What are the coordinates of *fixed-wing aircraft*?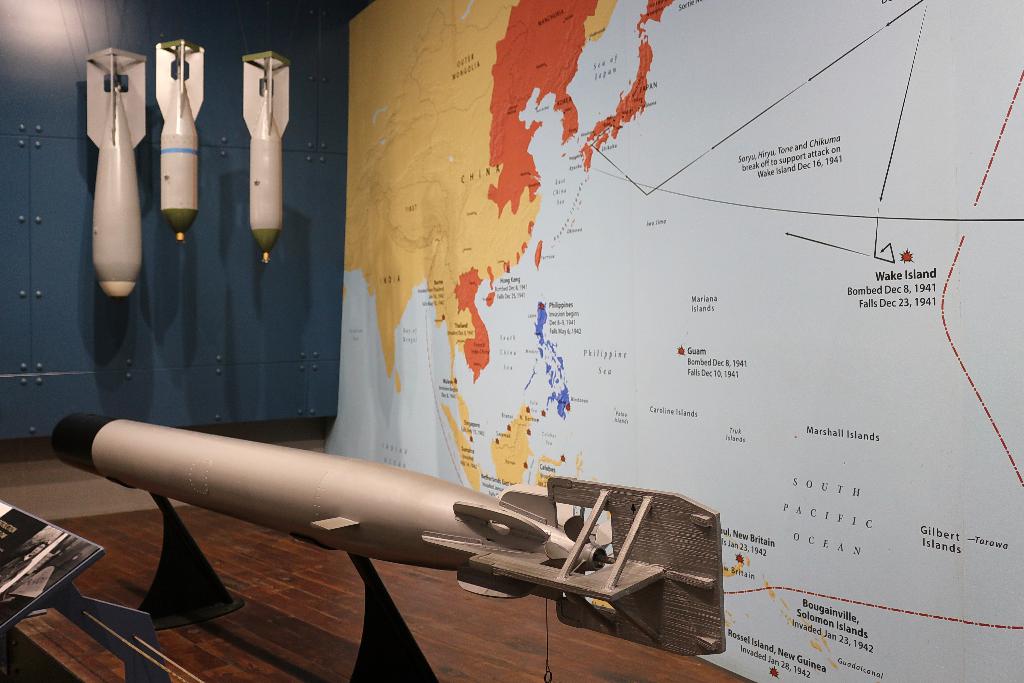
(237,46,293,265).
